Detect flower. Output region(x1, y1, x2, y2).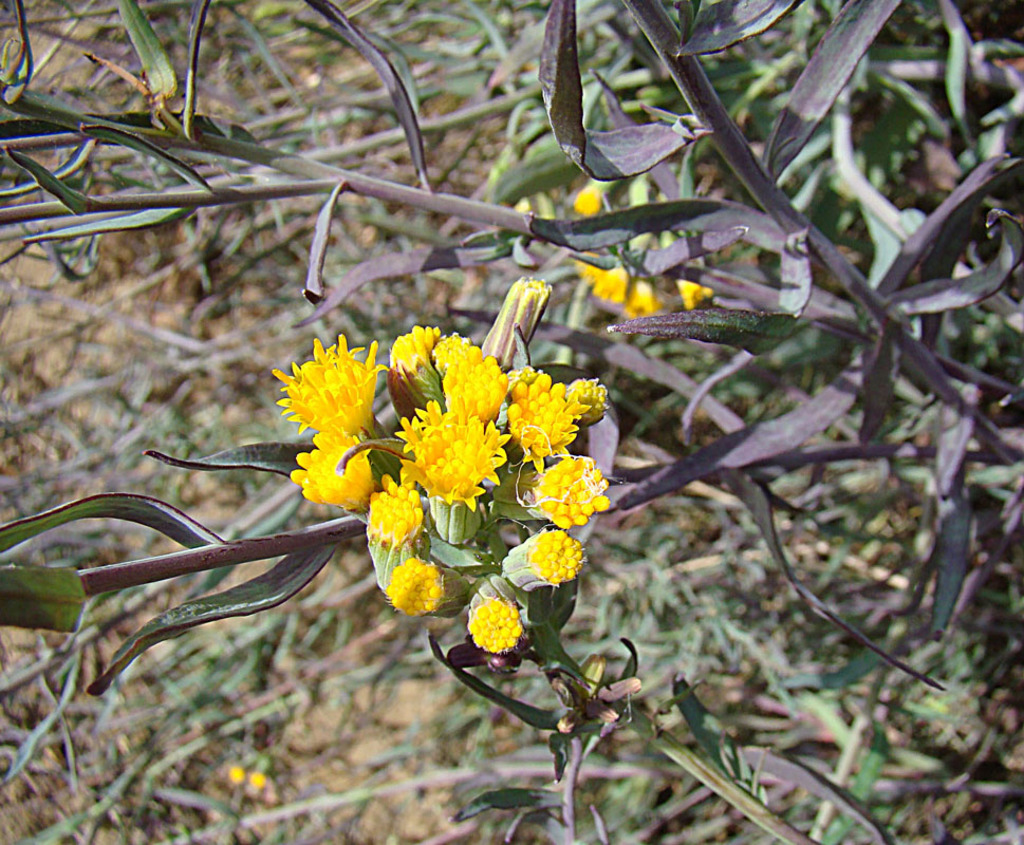
region(455, 576, 525, 657).
